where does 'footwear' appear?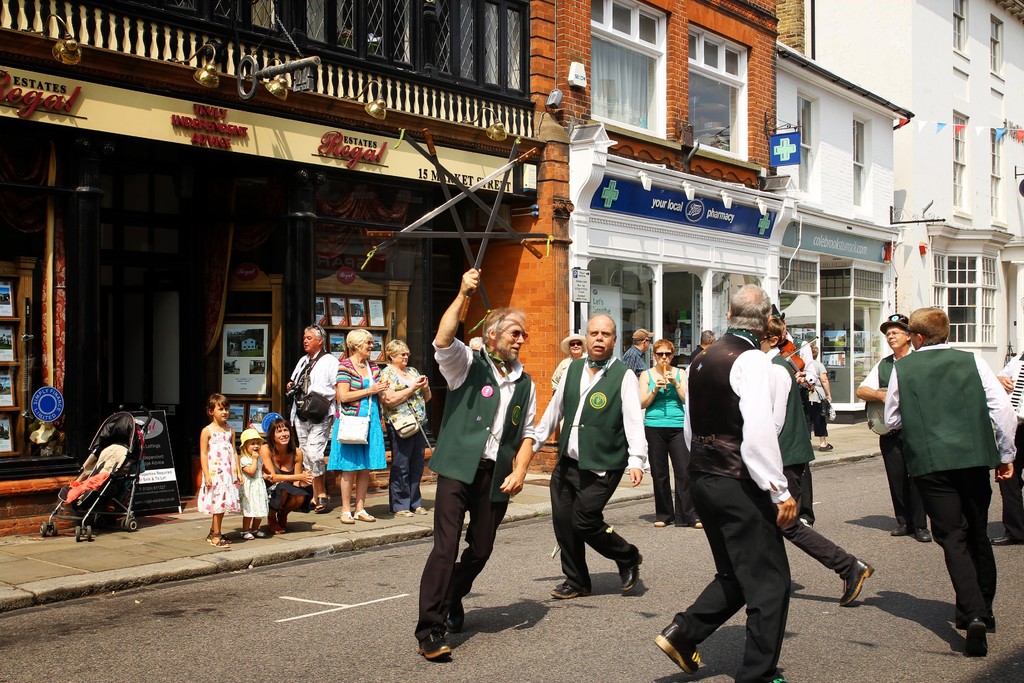
Appears at Rect(838, 555, 873, 609).
